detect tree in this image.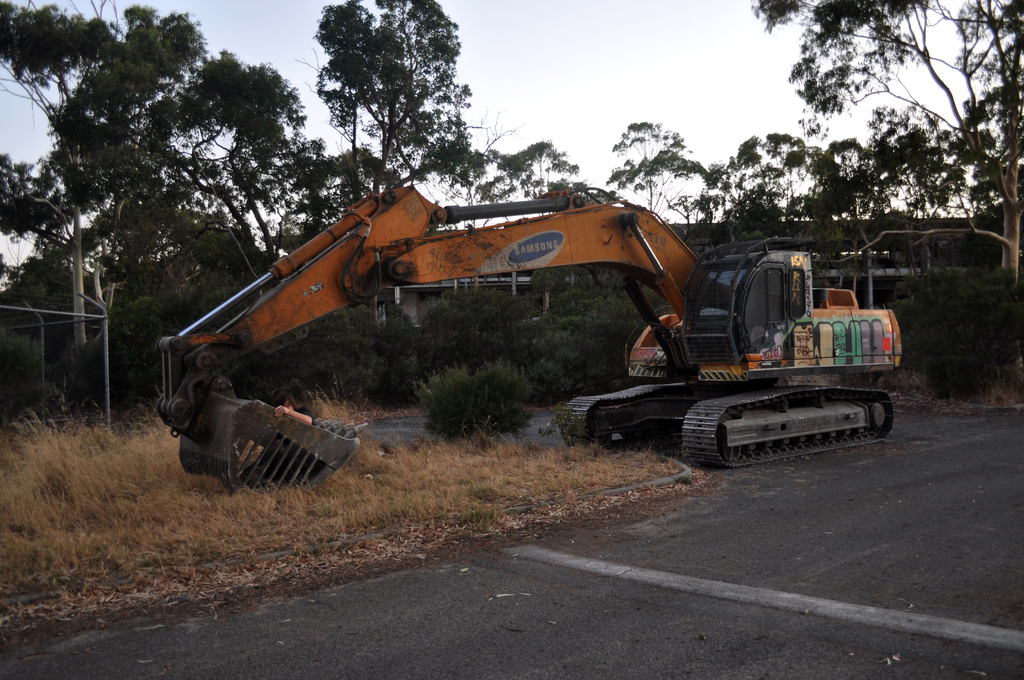
Detection: BBox(417, 136, 593, 231).
